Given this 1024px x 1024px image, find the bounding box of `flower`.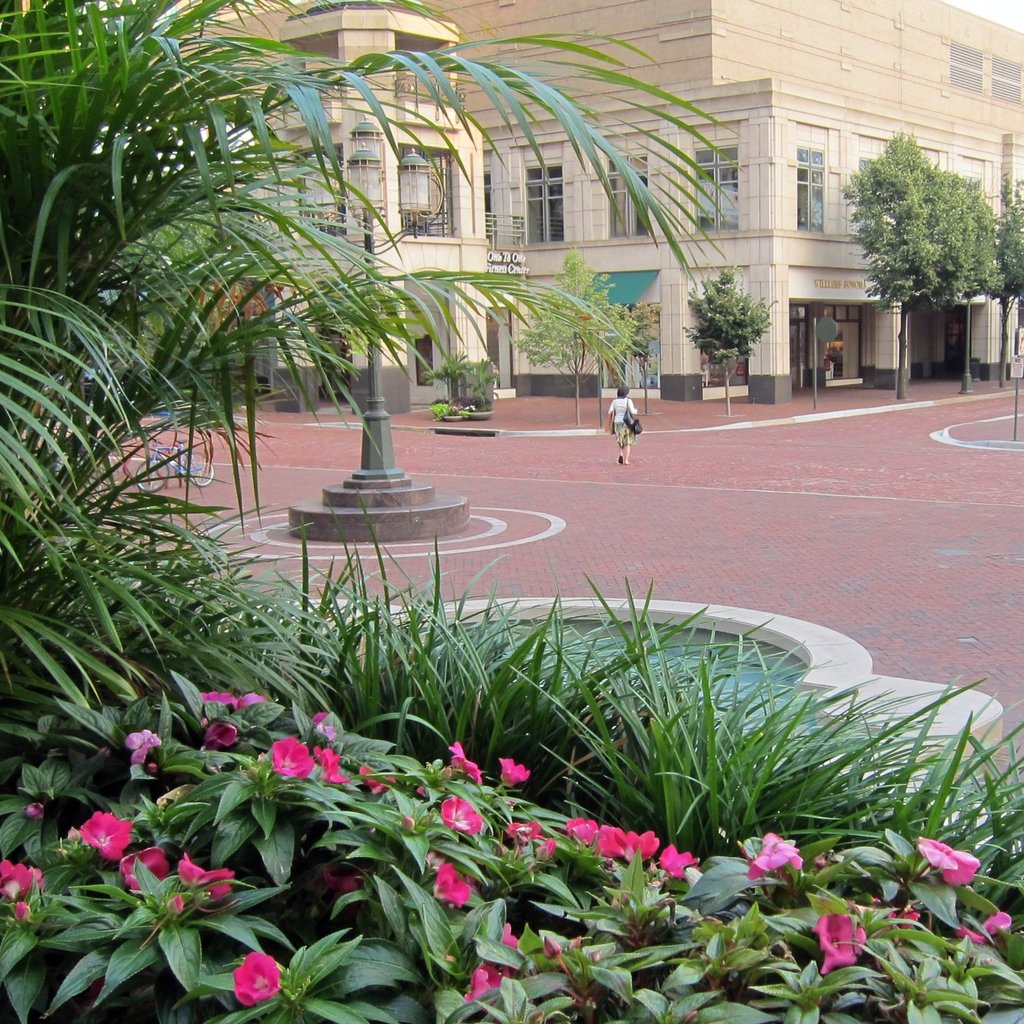
BBox(463, 967, 484, 999).
